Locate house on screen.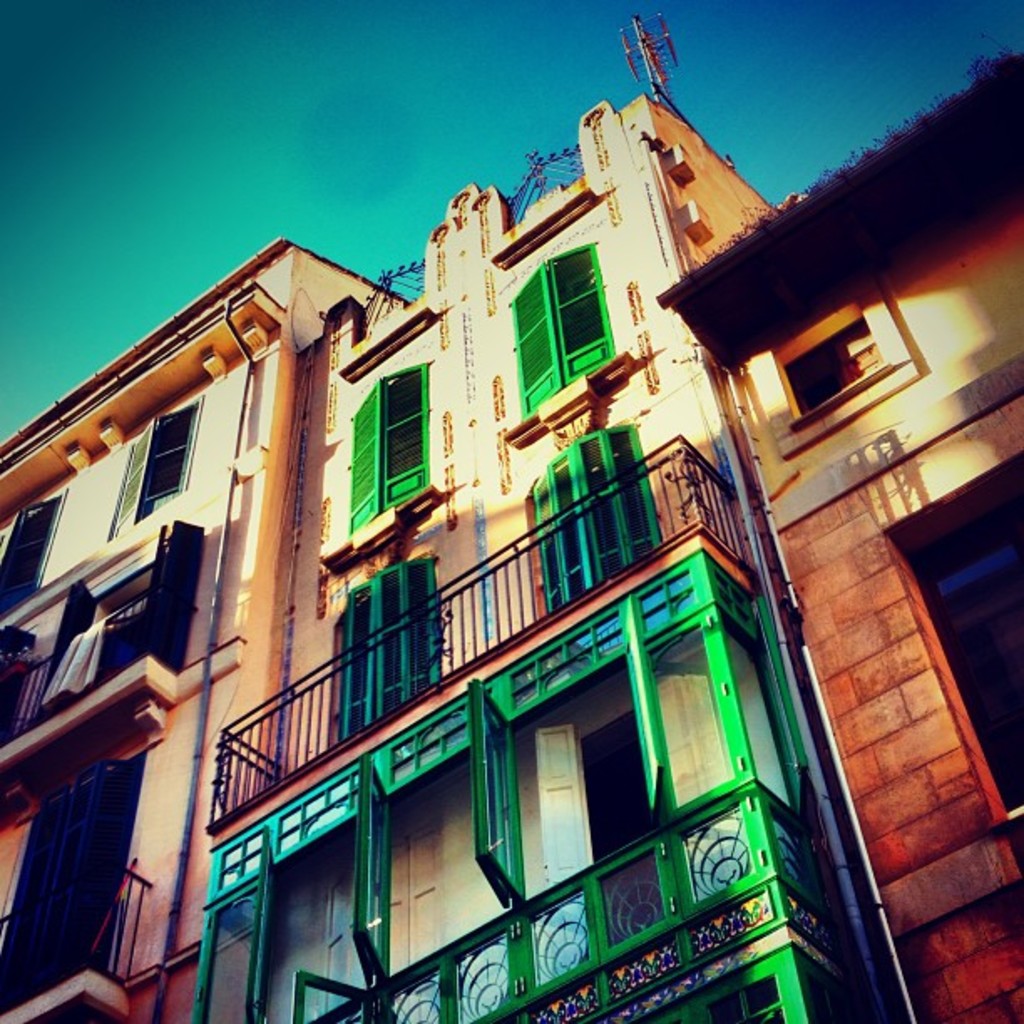
On screen at <bbox>0, 95, 887, 1022</bbox>.
